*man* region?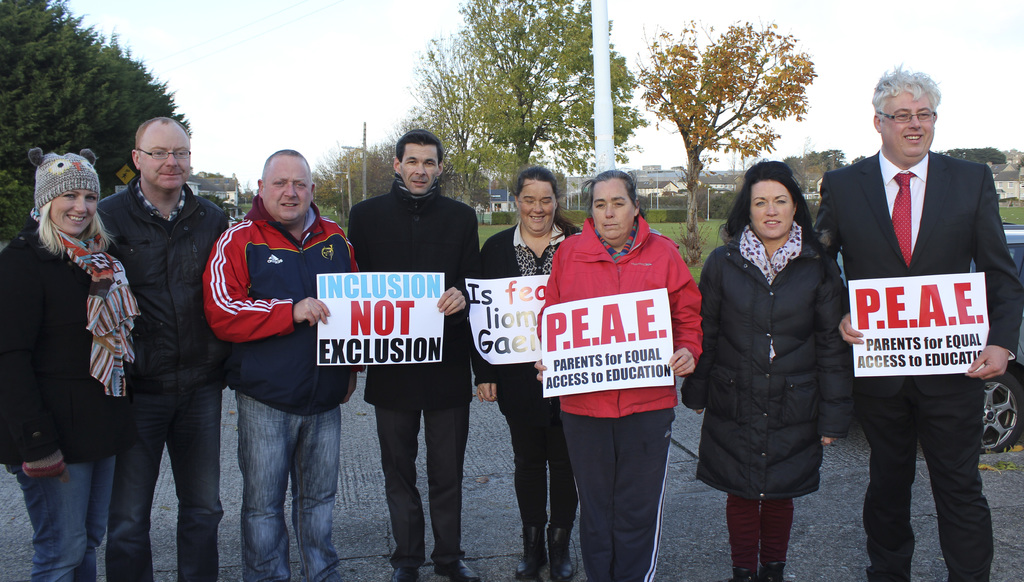
{"left": 812, "top": 78, "right": 1016, "bottom": 556}
